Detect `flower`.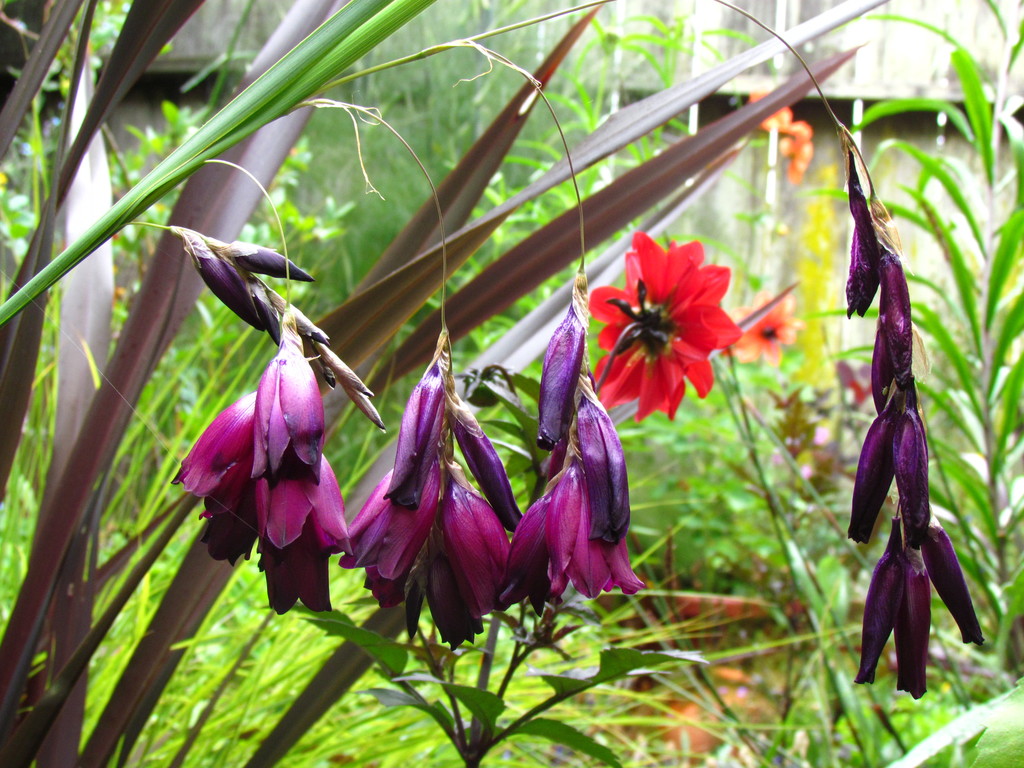
Detected at x1=532 y1=266 x2=591 y2=470.
